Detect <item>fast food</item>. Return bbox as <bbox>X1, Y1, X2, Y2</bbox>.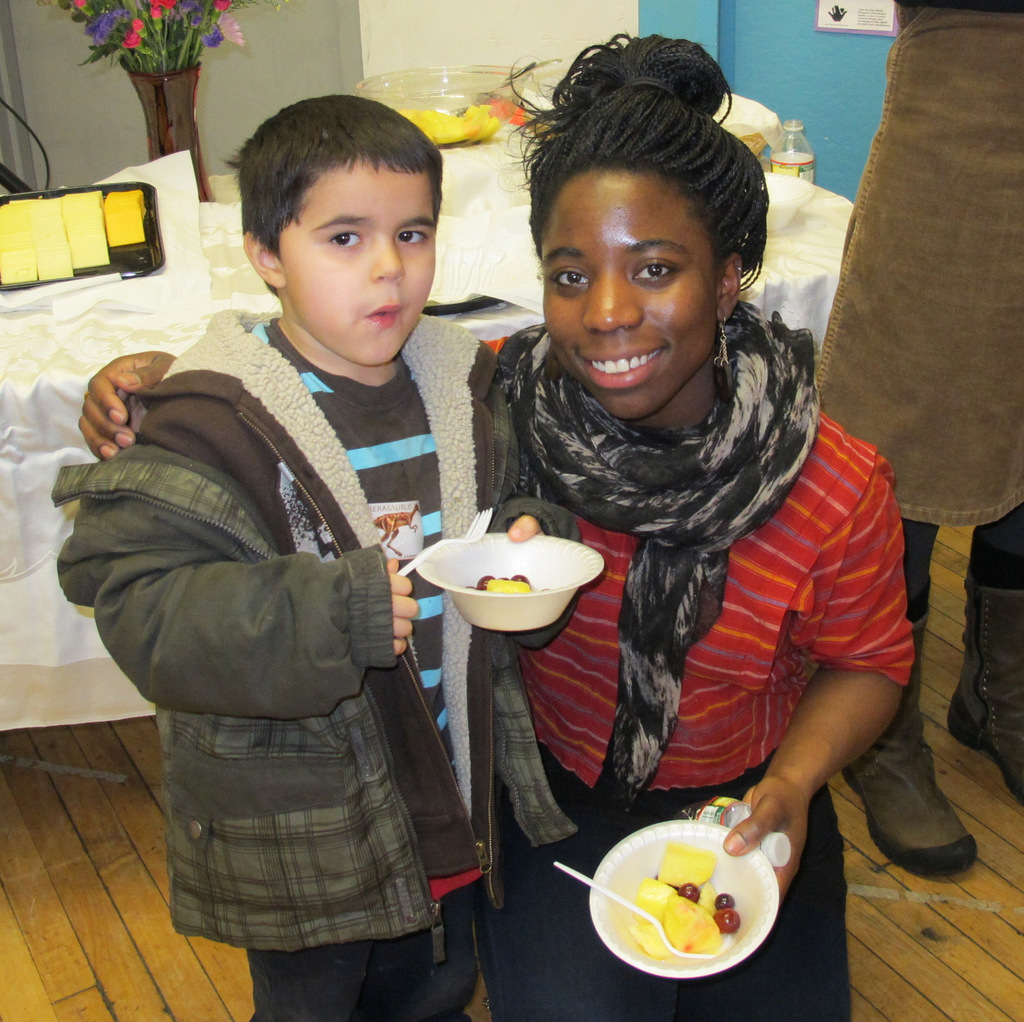
<bbox>596, 819, 808, 973</bbox>.
